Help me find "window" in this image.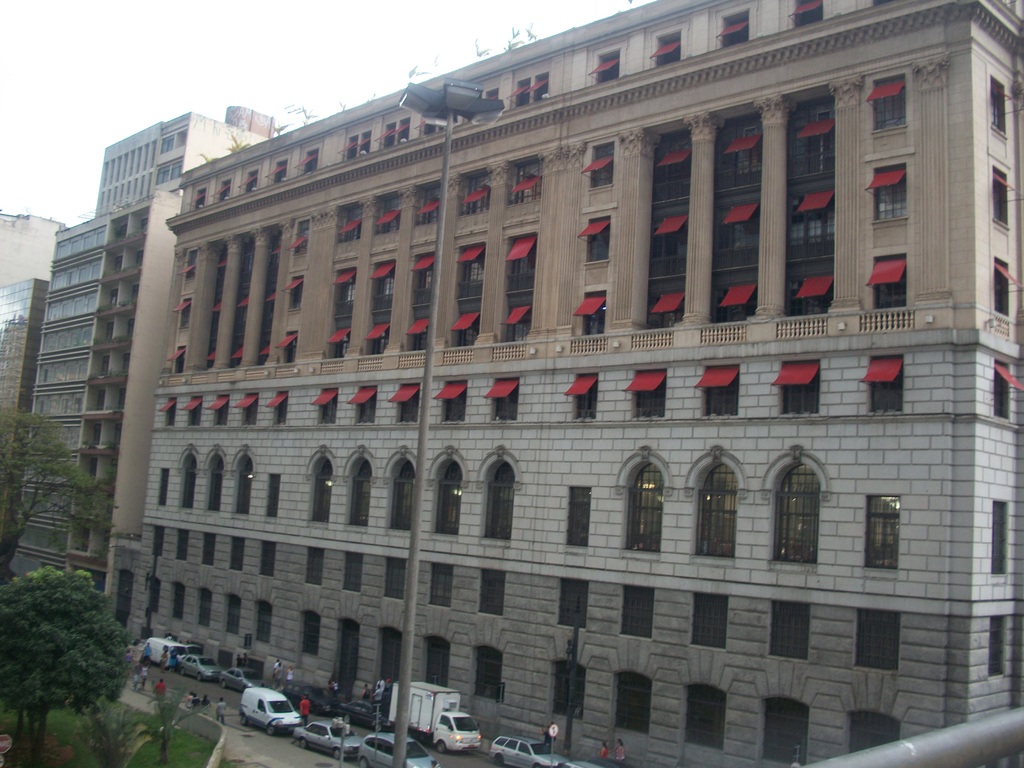
Found it: <region>334, 330, 346, 360</region>.
